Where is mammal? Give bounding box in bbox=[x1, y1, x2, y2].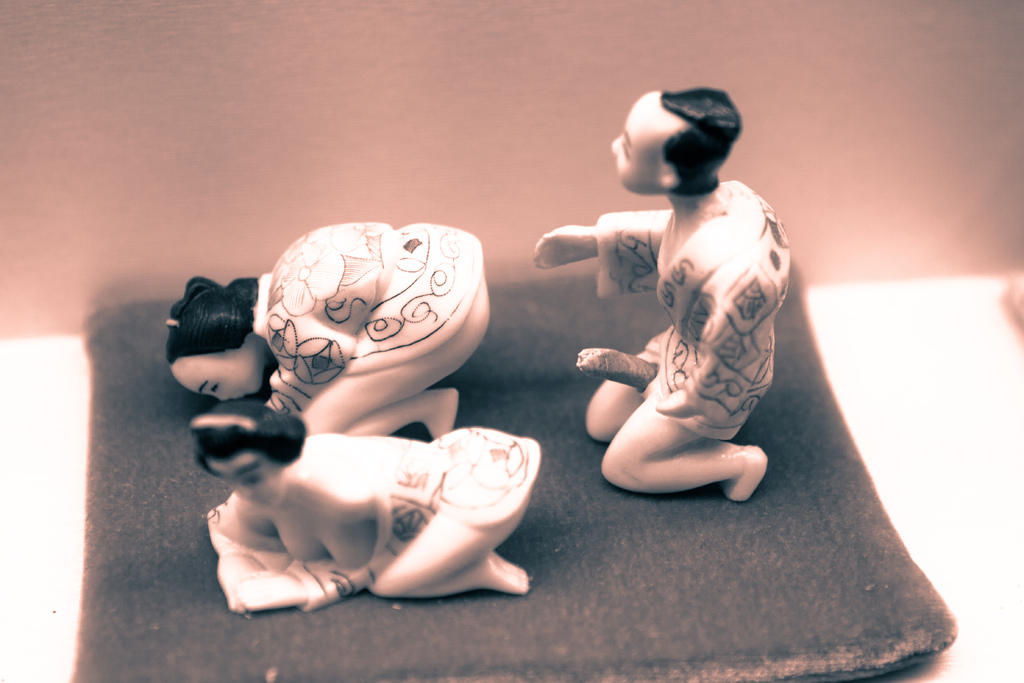
bbox=[163, 219, 493, 437].
